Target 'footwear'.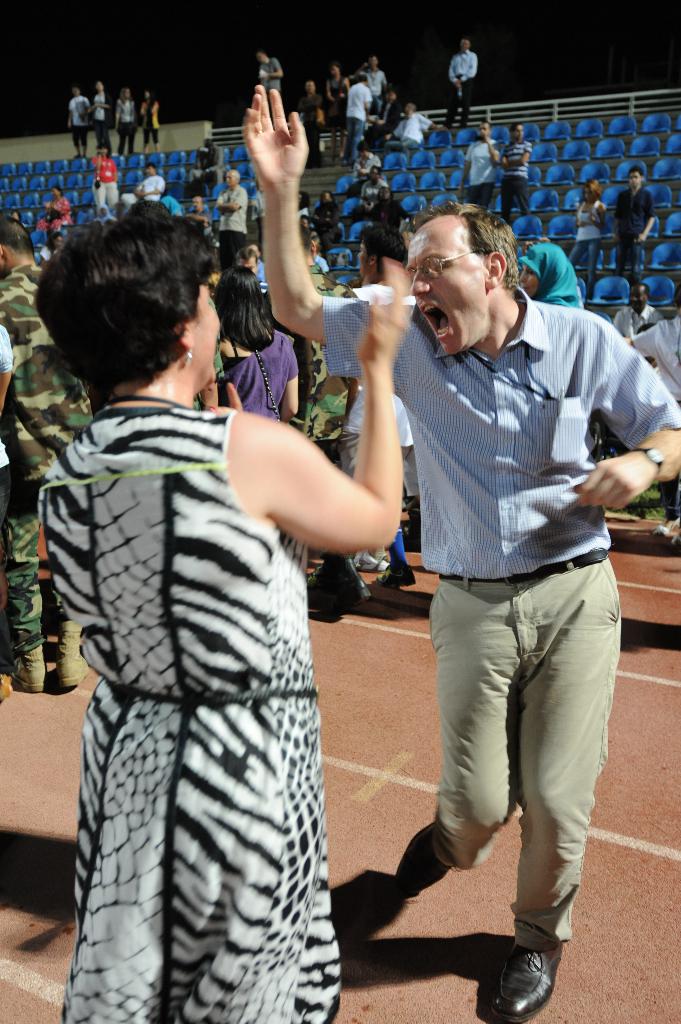
Target region: rect(657, 515, 680, 543).
